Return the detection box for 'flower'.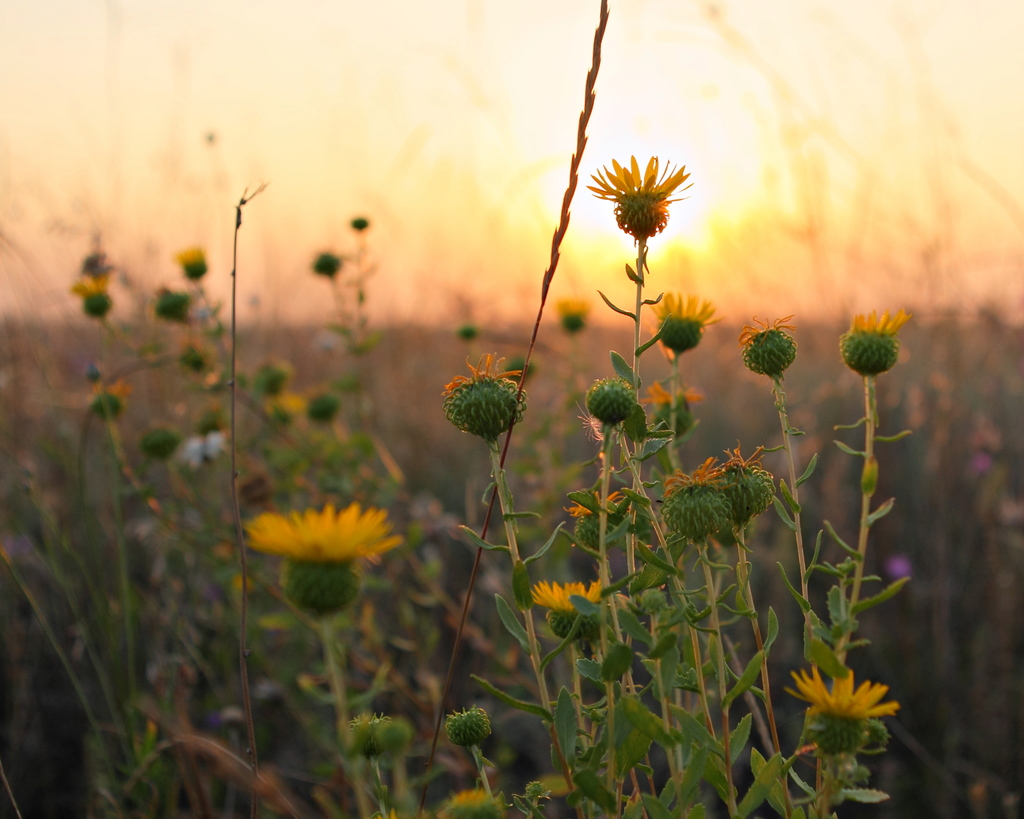
l=784, t=663, r=899, b=722.
